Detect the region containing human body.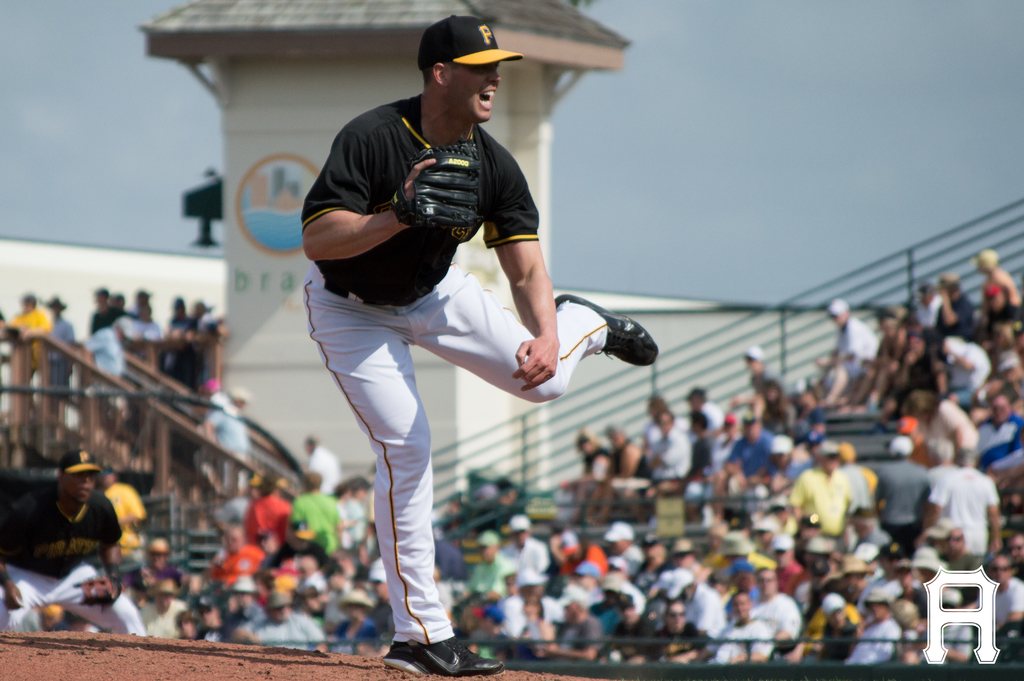
crop(44, 293, 76, 388).
